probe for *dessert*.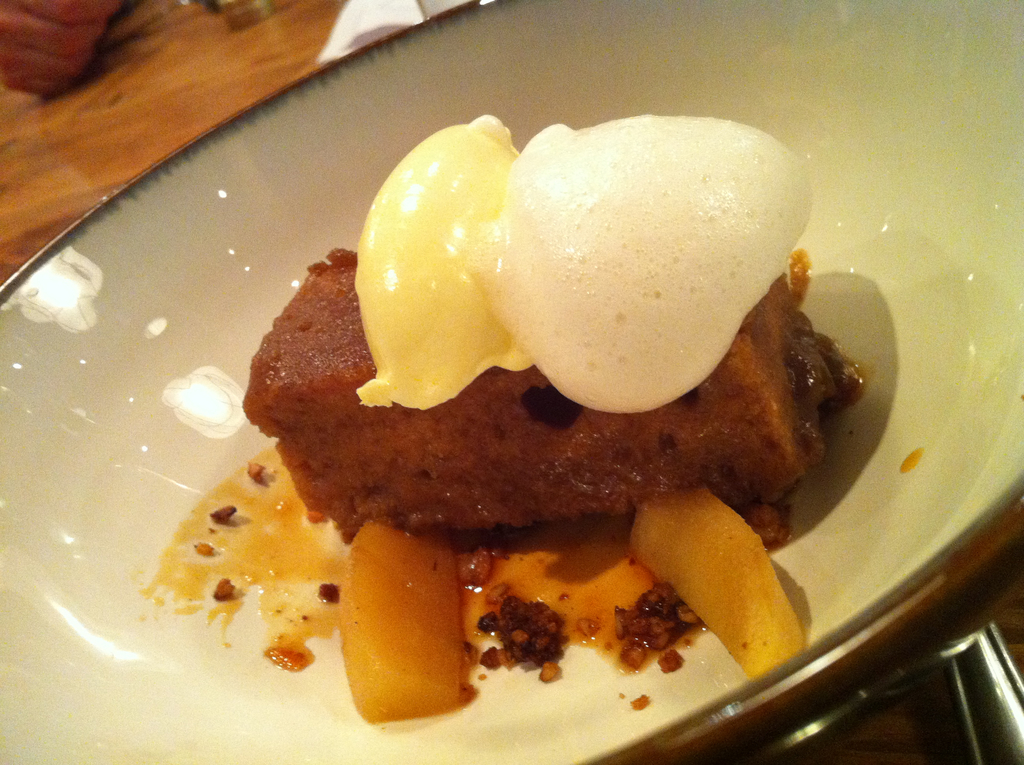
Probe result: (left=242, top=116, right=865, bottom=680).
